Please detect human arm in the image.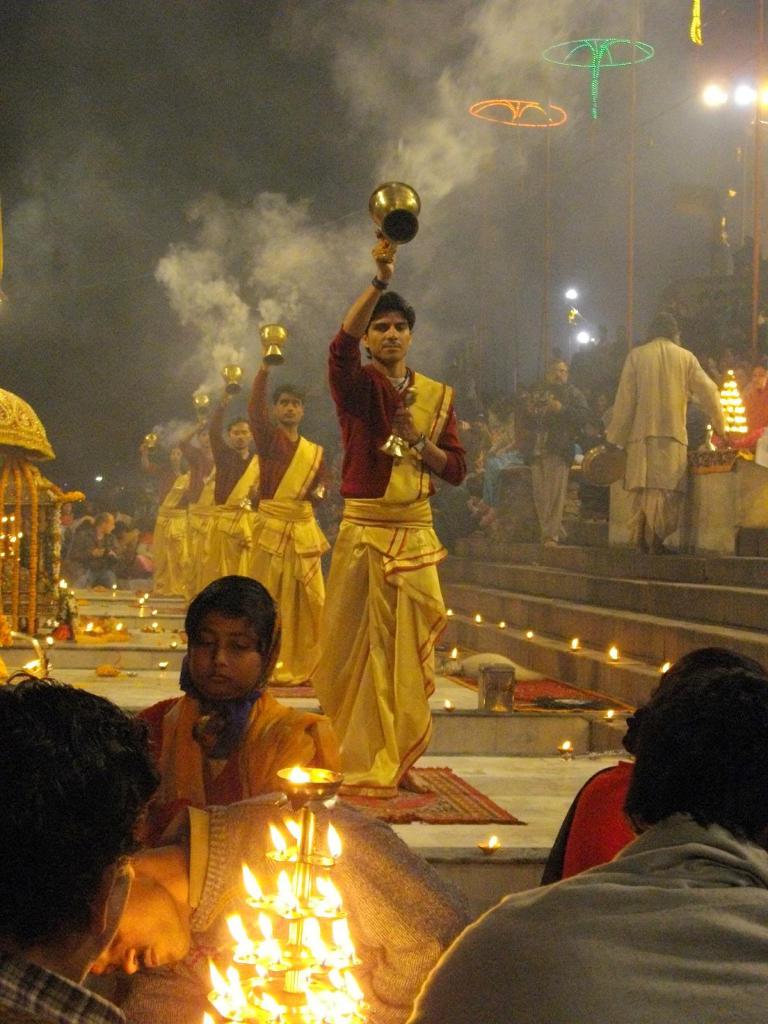
(324,228,401,410).
